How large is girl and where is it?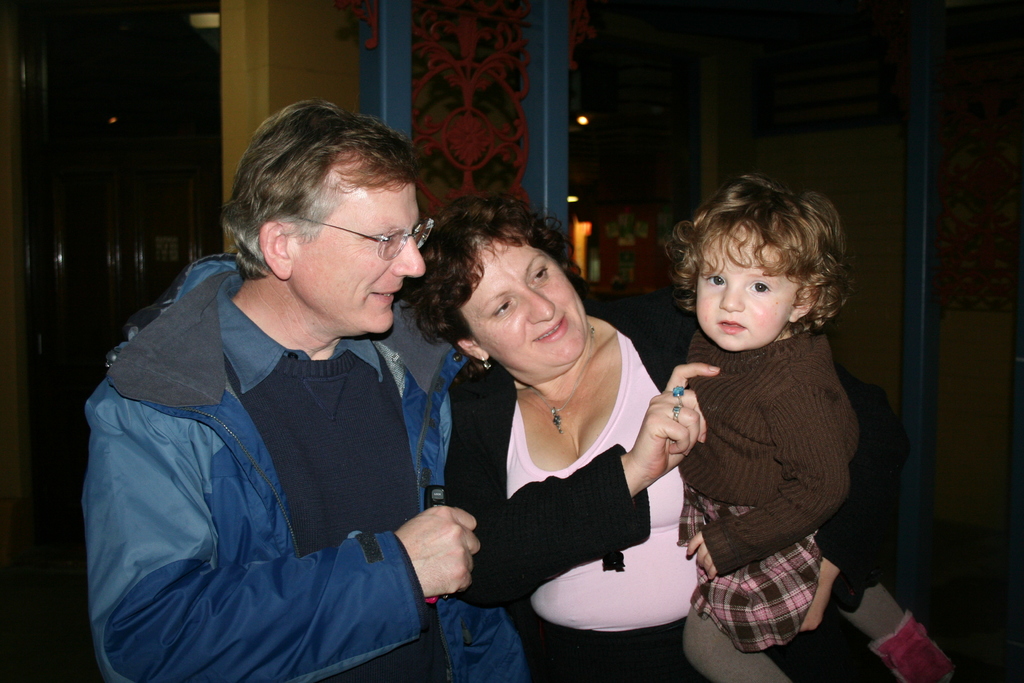
Bounding box: detection(661, 173, 950, 682).
